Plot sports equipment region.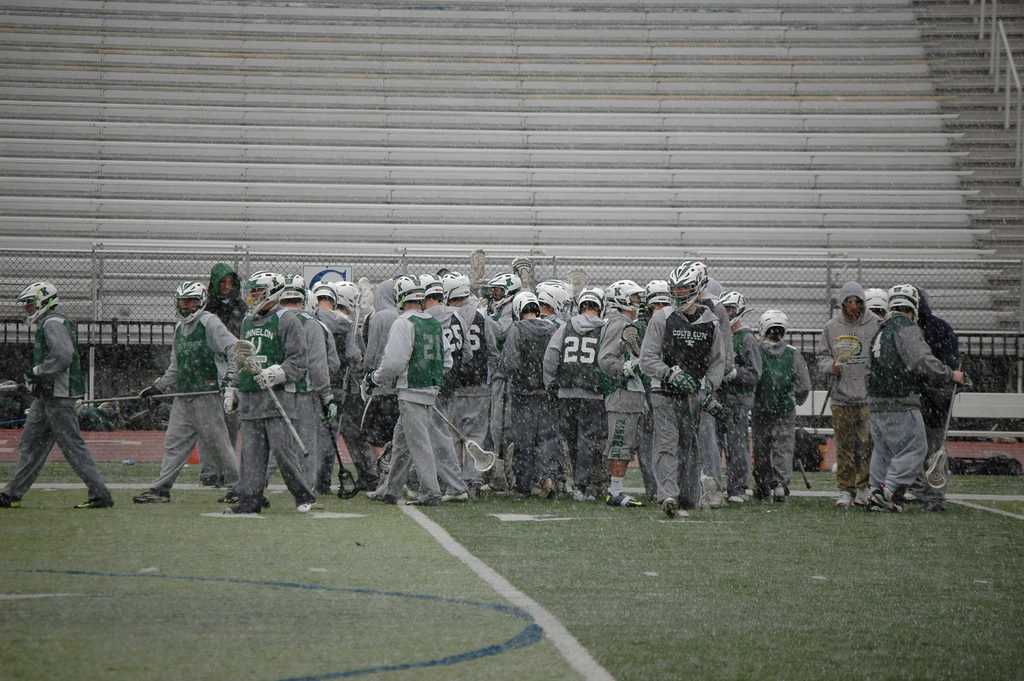
Plotted at <region>253, 363, 287, 389</region>.
